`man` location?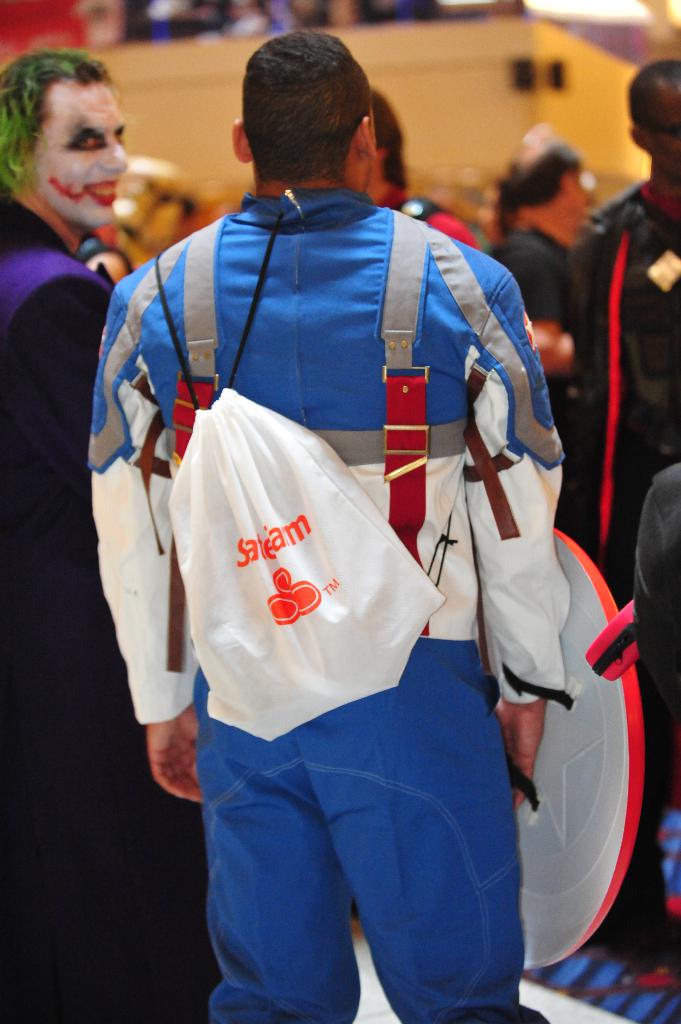
[left=560, top=49, right=680, bottom=968]
